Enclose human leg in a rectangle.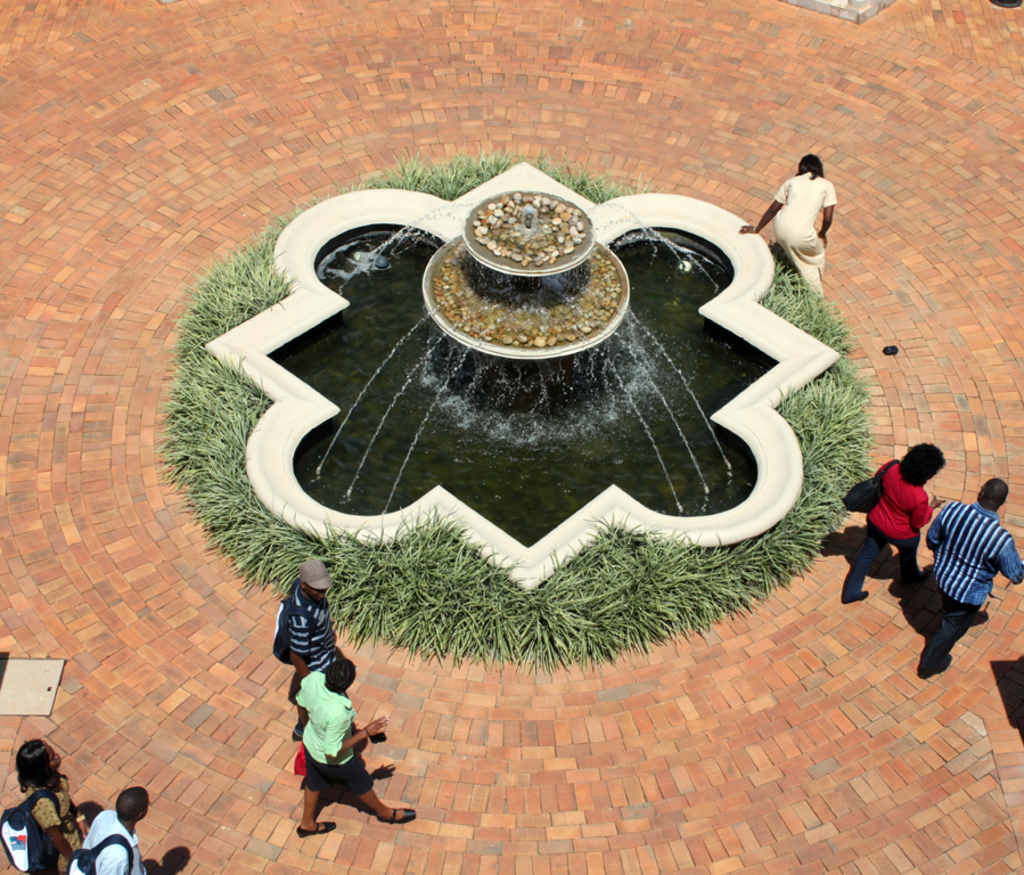
box=[894, 531, 919, 583].
